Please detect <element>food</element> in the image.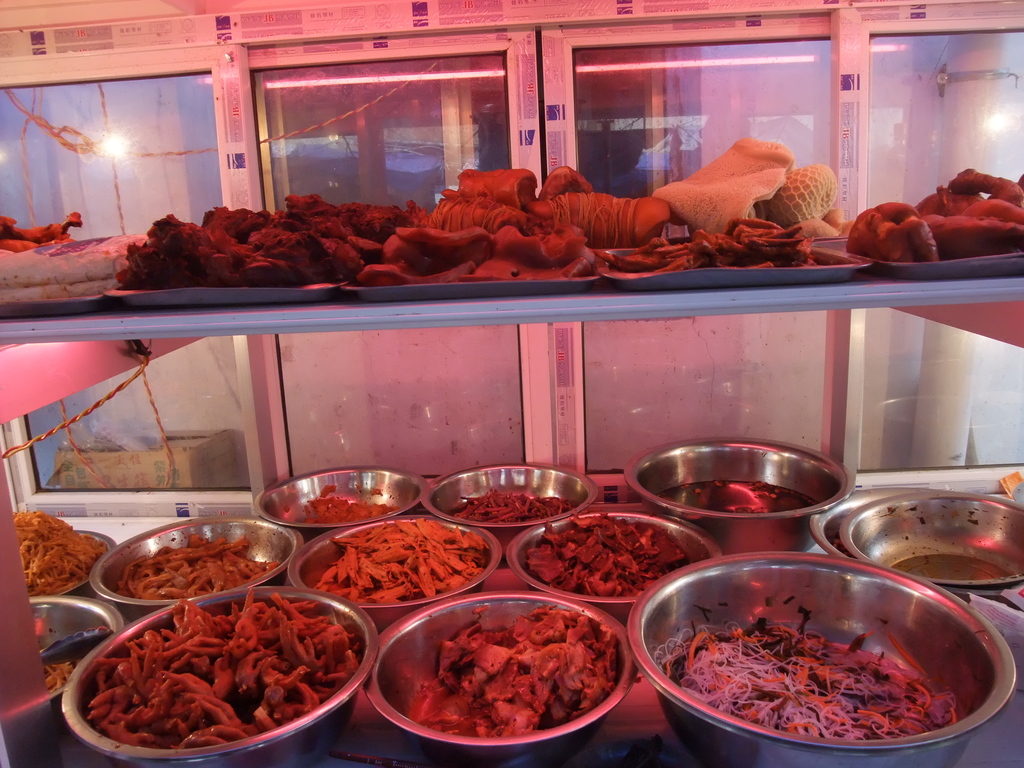
detection(449, 484, 571, 523).
